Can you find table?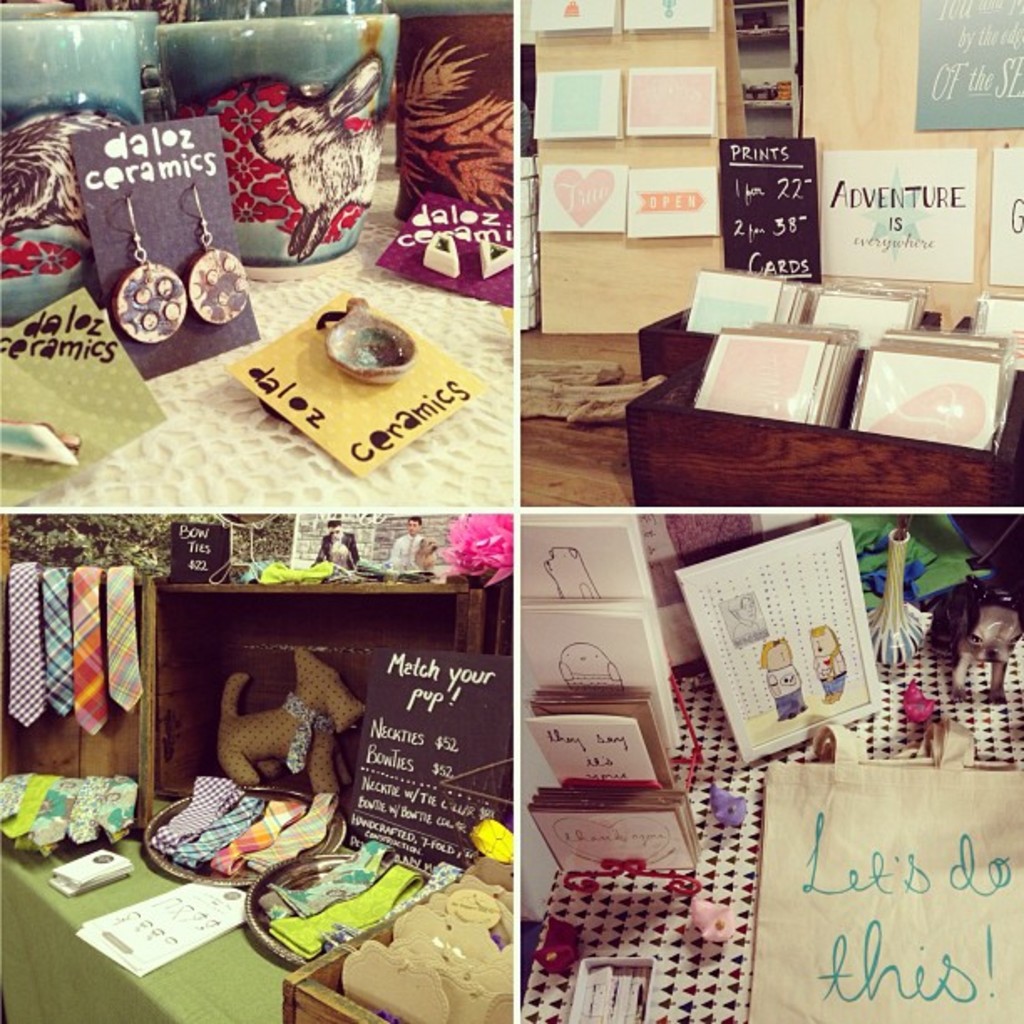
Yes, bounding box: crop(0, 840, 301, 1022).
